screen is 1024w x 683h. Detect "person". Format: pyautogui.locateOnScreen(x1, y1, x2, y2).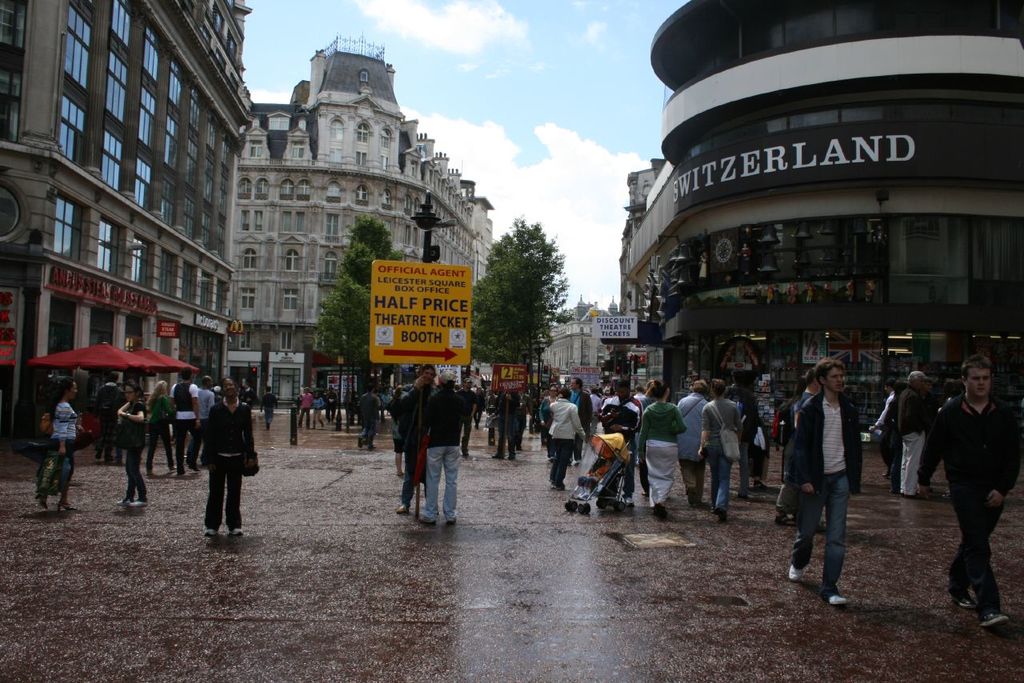
pyautogui.locateOnScreen(913, 352, 1023, 622).
